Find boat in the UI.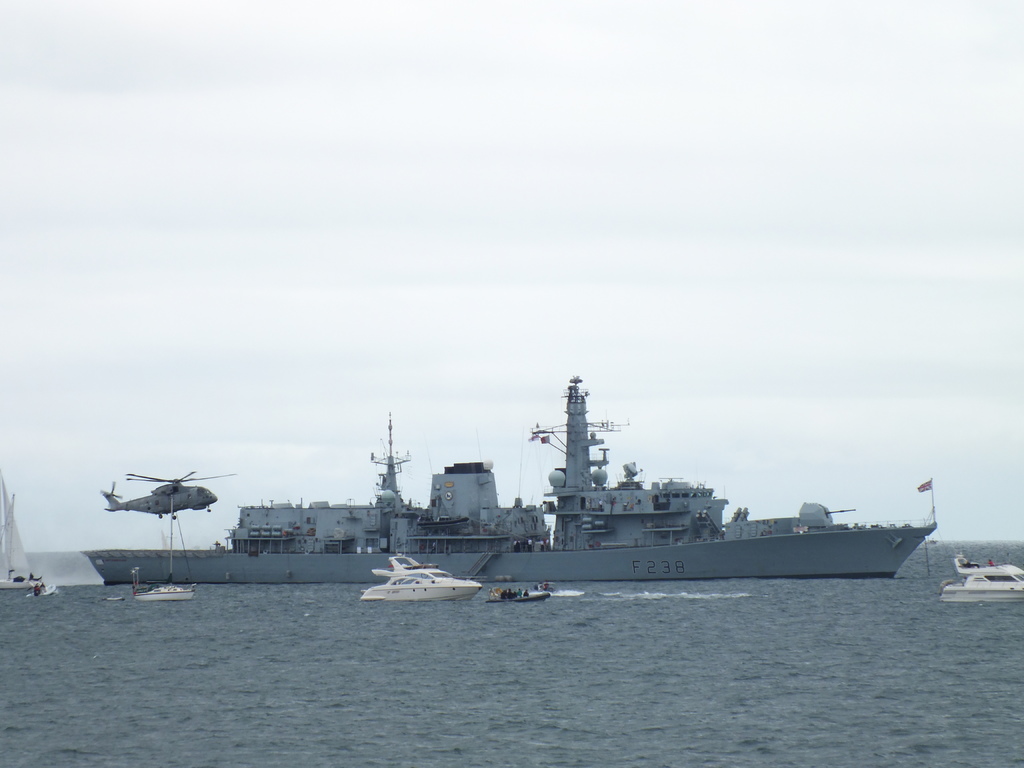
UI element at 937:568:1021:598.
